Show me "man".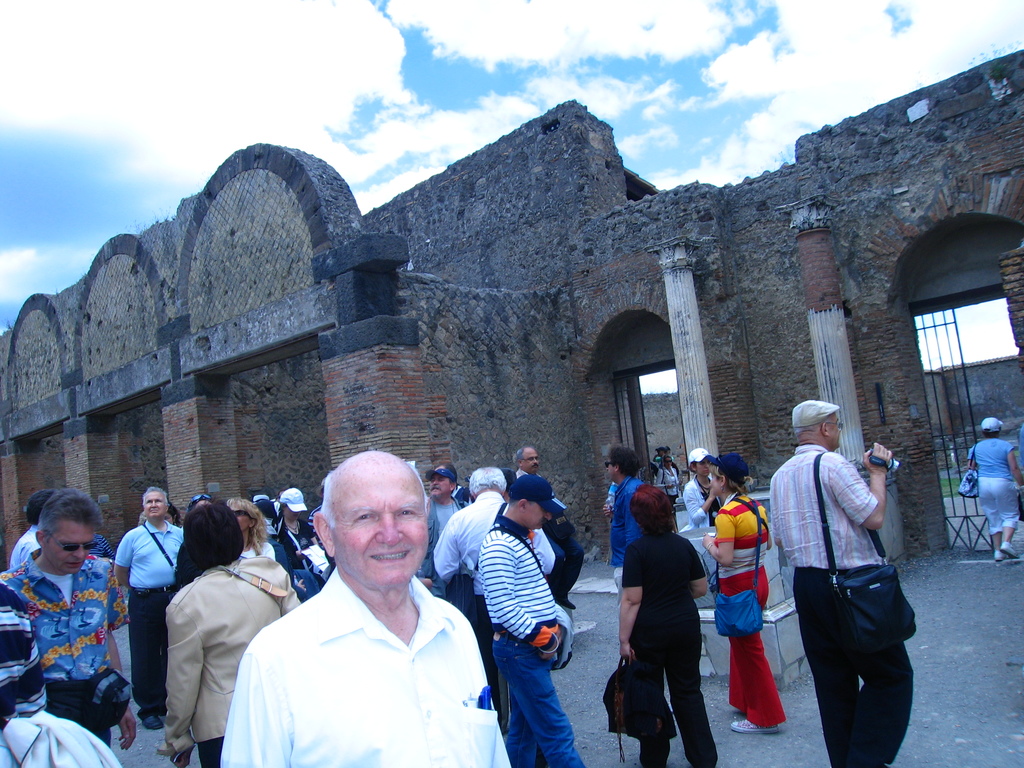
"man" is here: select_region(521, 444, 586, 609).
